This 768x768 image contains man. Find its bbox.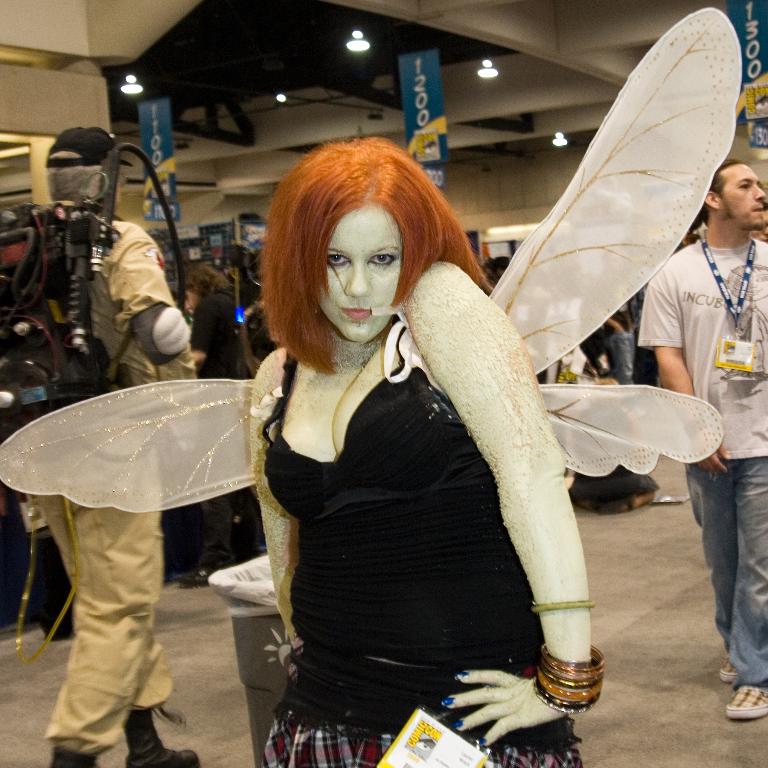
<region>33, 128, 212, 767</region>.
